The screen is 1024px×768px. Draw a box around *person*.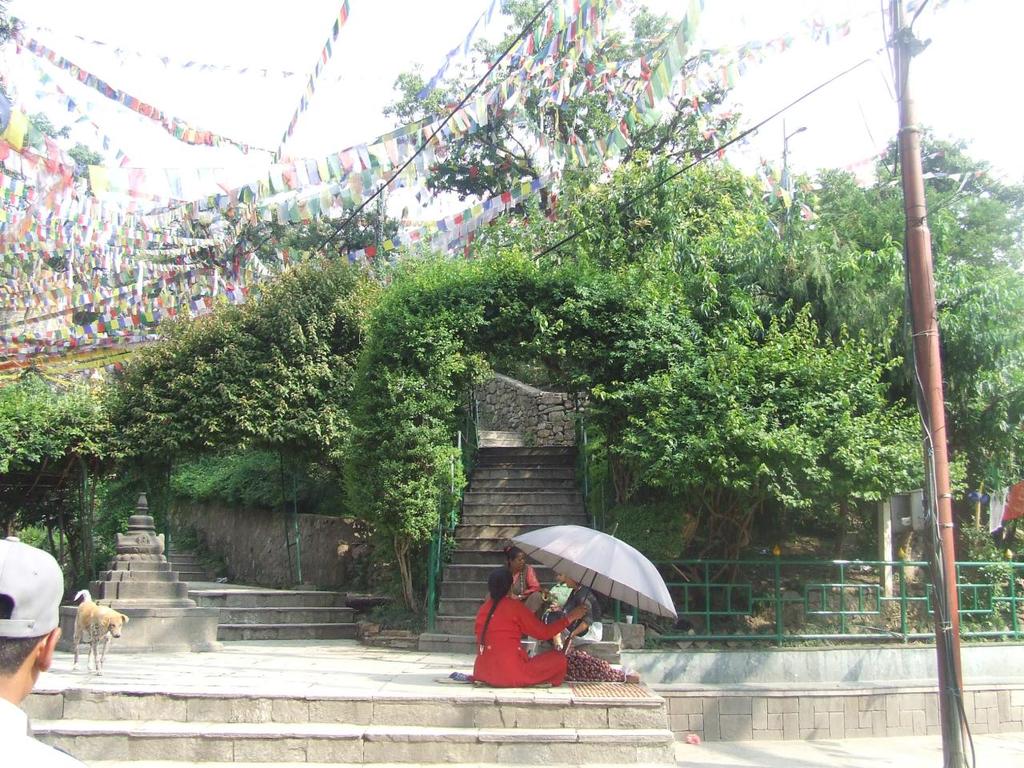
region(0, 540, 93, 767).
